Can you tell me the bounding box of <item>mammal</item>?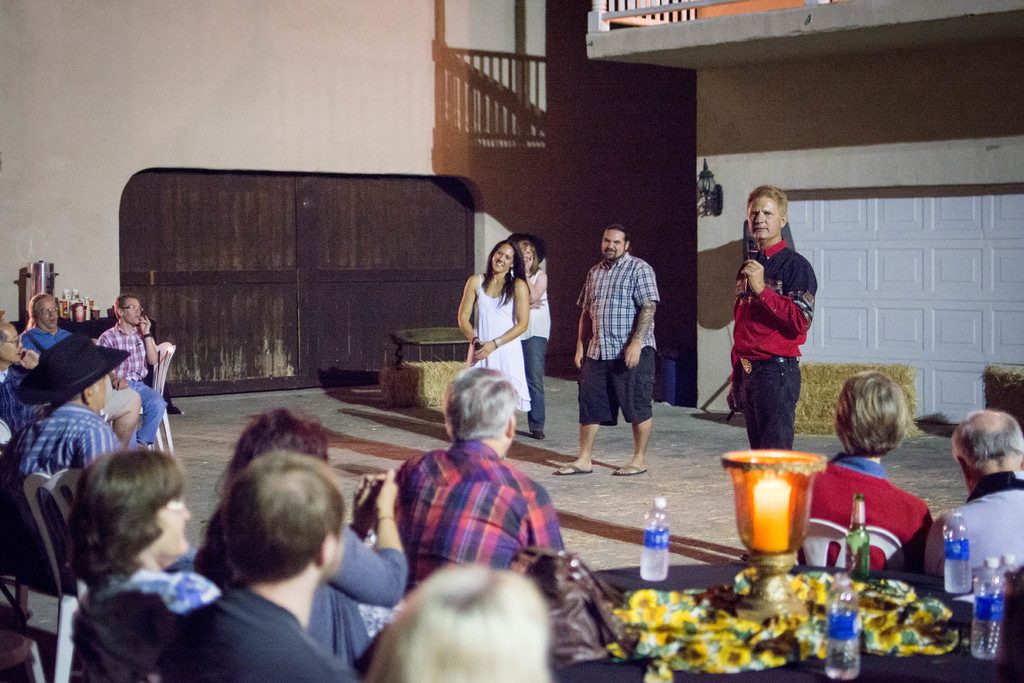
bbox(8, 333, 200, 599).
